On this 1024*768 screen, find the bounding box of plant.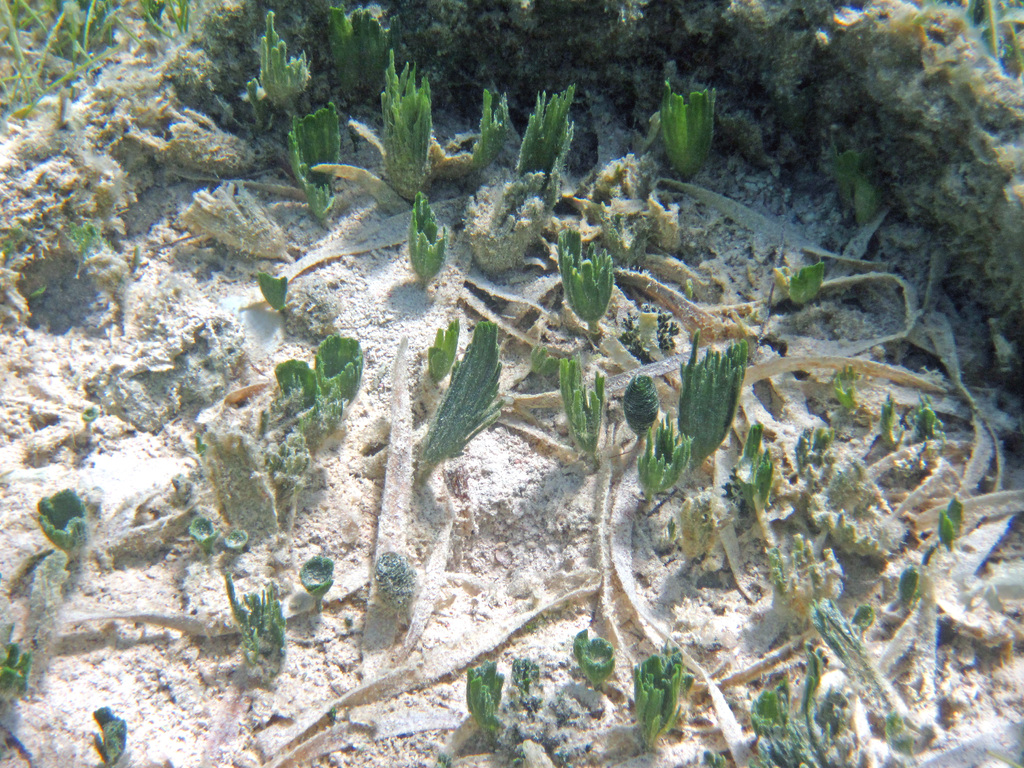
Bounding box: <box>311,387,344,429</box>.
